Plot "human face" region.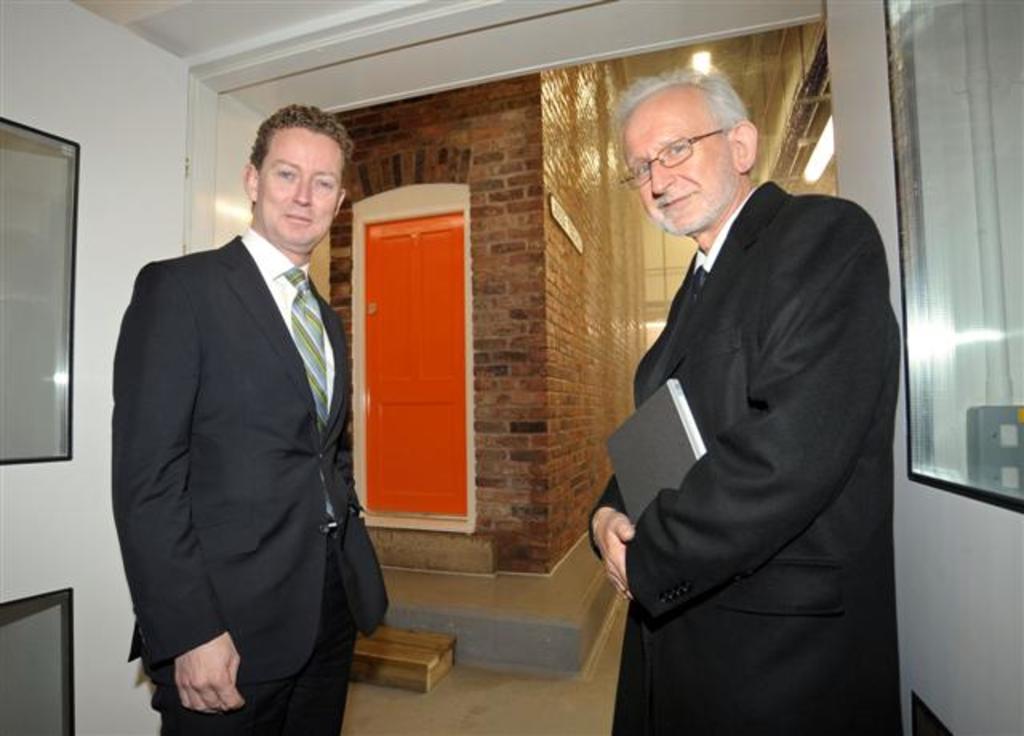
Plotted at [x1=624, y1=101, x2=742, y2=237].
